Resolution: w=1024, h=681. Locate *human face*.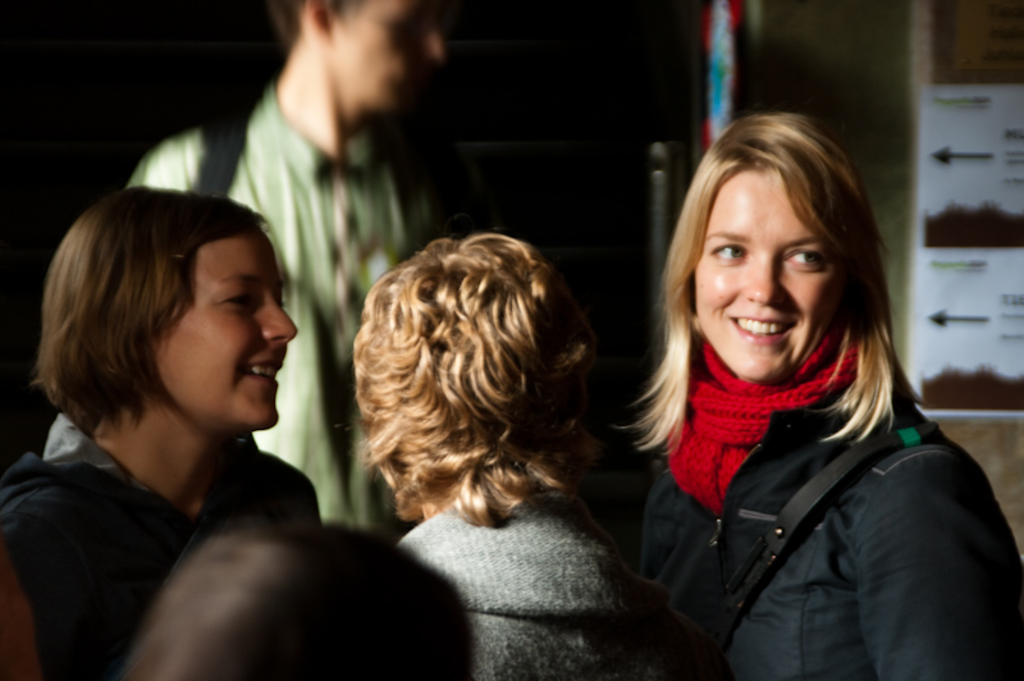
160,225,301,429.
